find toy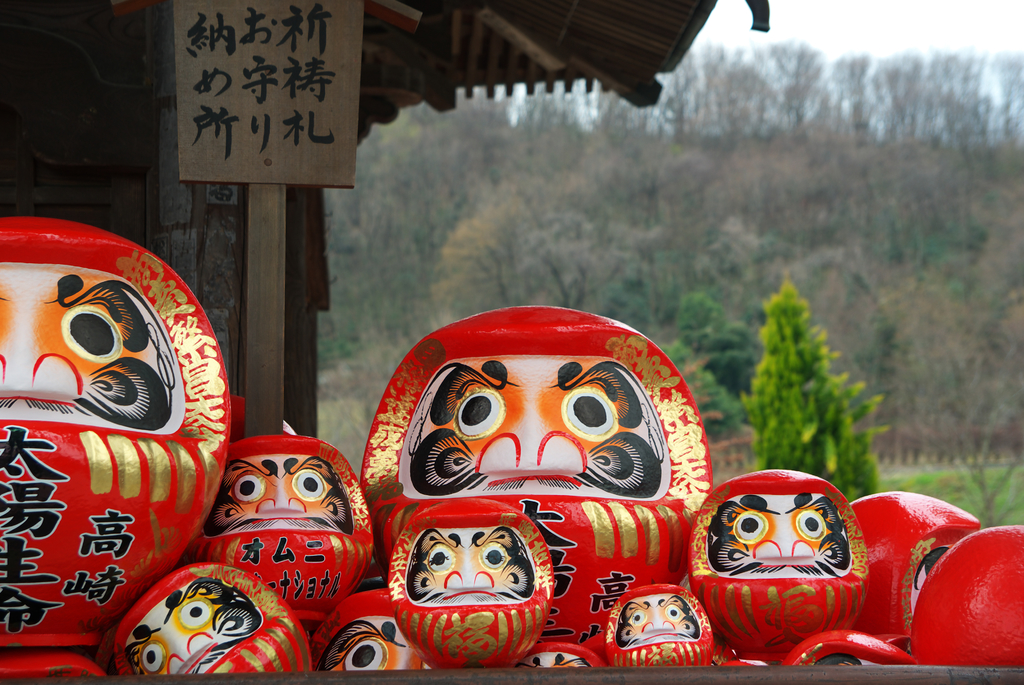
[left=595, top=589, right=716, bottom=680]
